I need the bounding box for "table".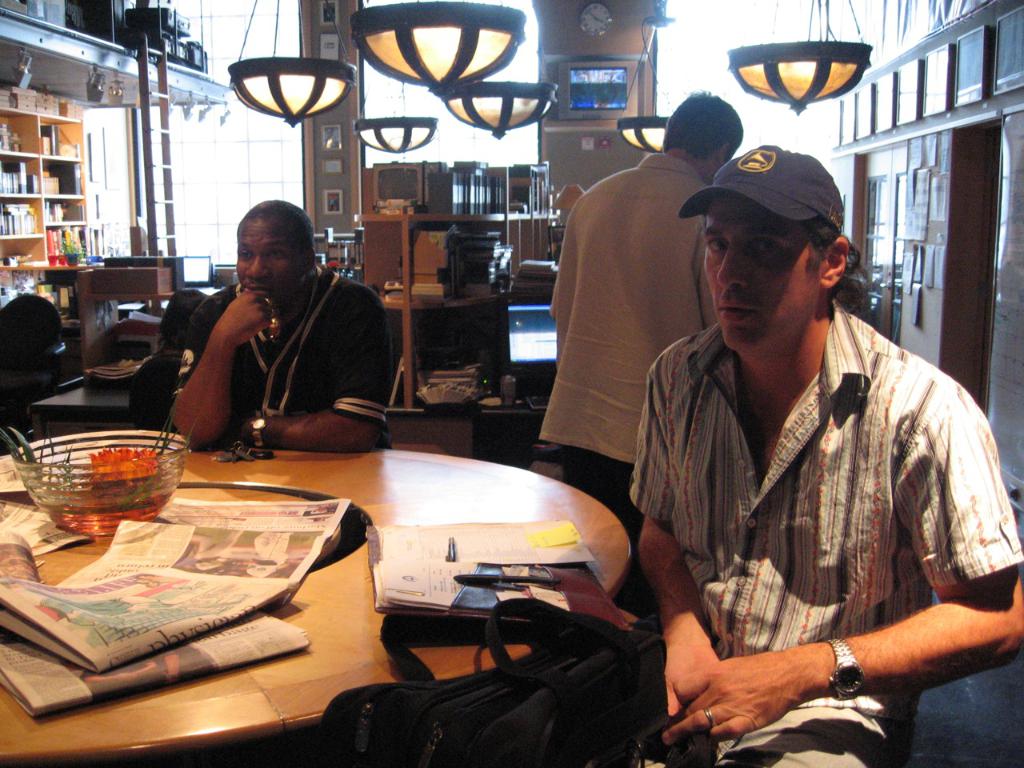
Here it is: {"left": 26, "top": 382, "right": 130, "bottom": 444}.
